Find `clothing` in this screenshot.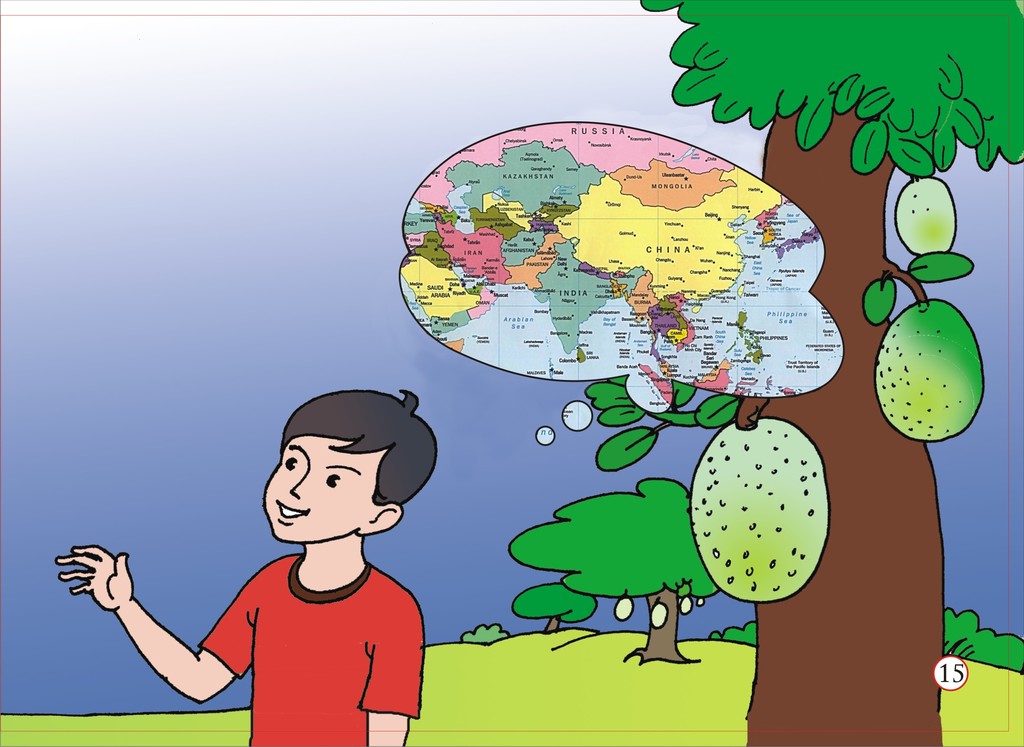
The bounding box for `clothing` is [171, 512, 440, 725].
